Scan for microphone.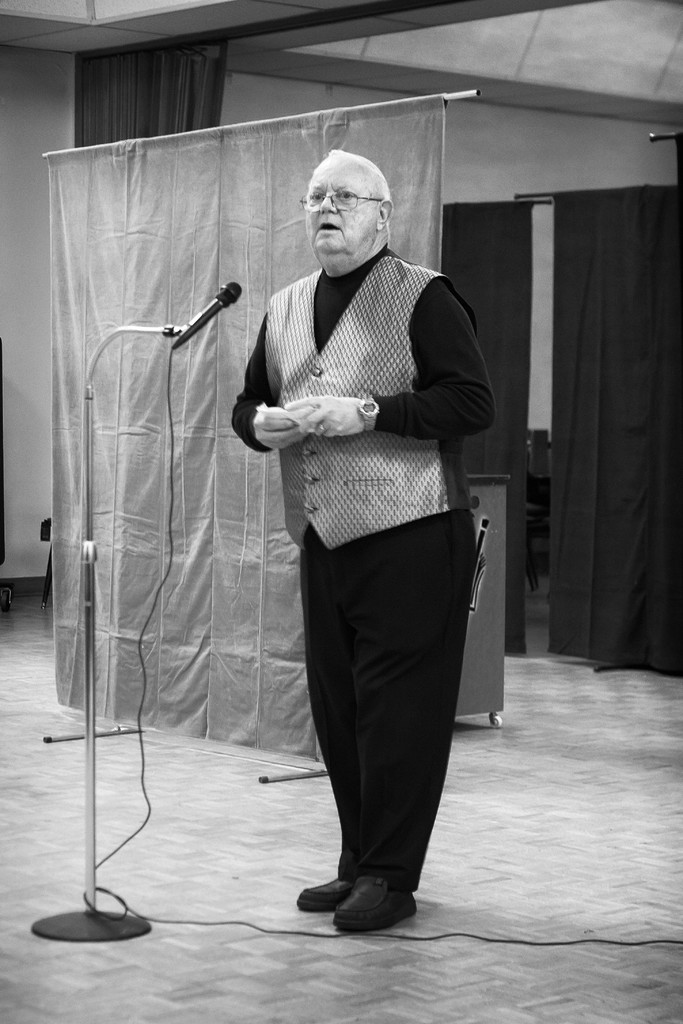
Scan result: (left=154, top=273, right=240, bottom=350).
